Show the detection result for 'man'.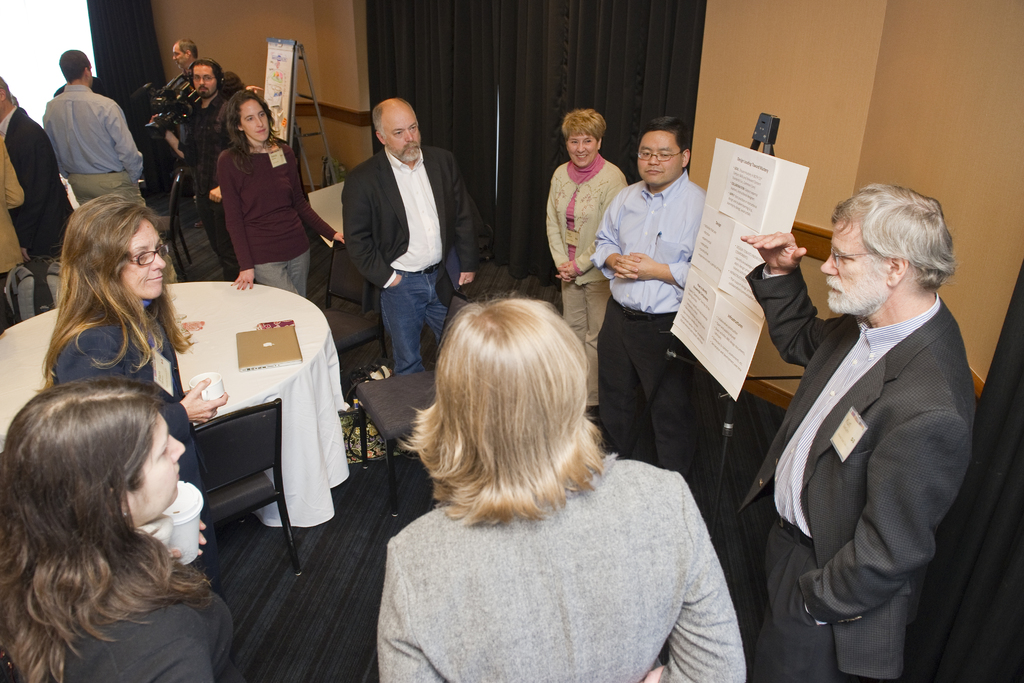
<bbox>0, 70, 72, 266</bbox>.
